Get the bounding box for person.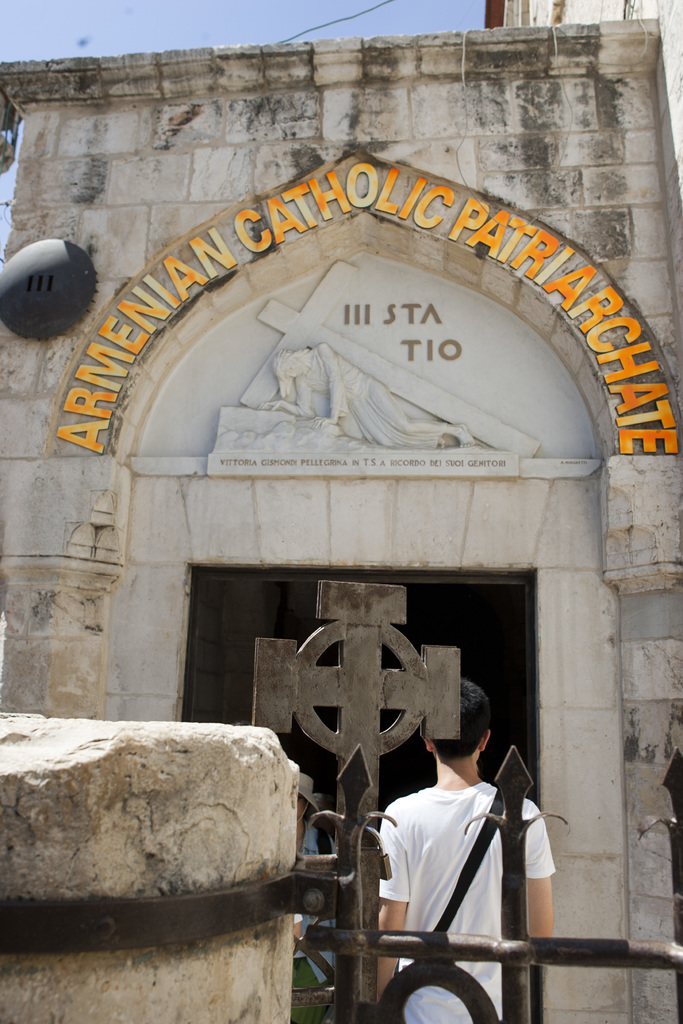
<bbox>265, 344, 477, 451</bbox>.
